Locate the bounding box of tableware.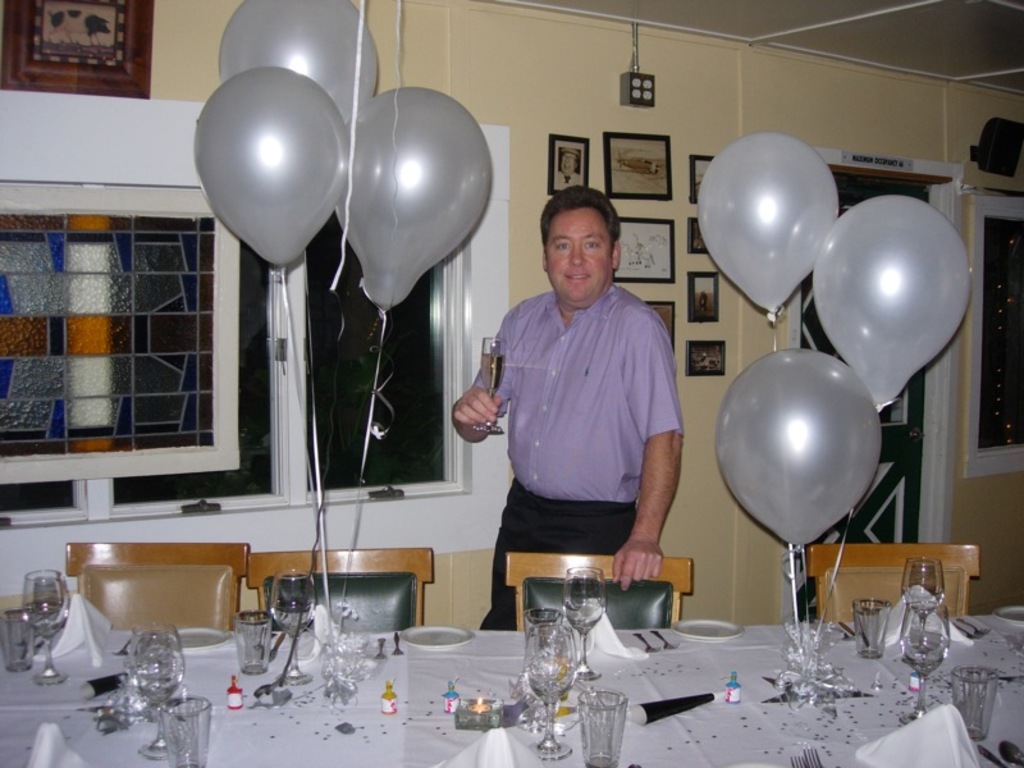
Bounding box: region(0, 608, 35, 671).
